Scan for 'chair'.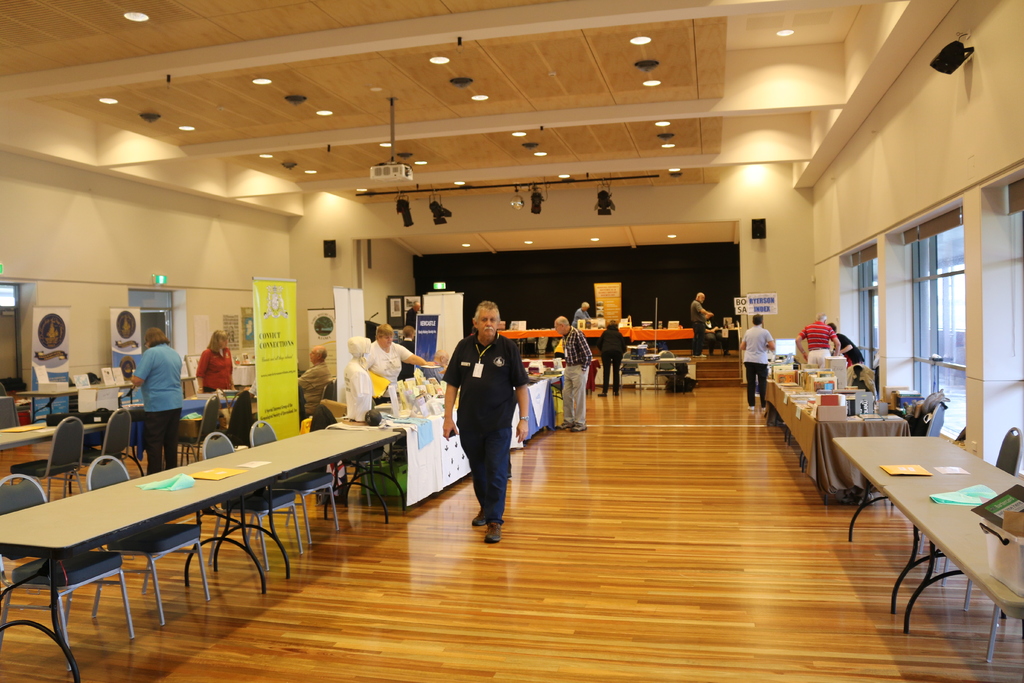
Scan result: detection(884, 422, 1021, 639).
